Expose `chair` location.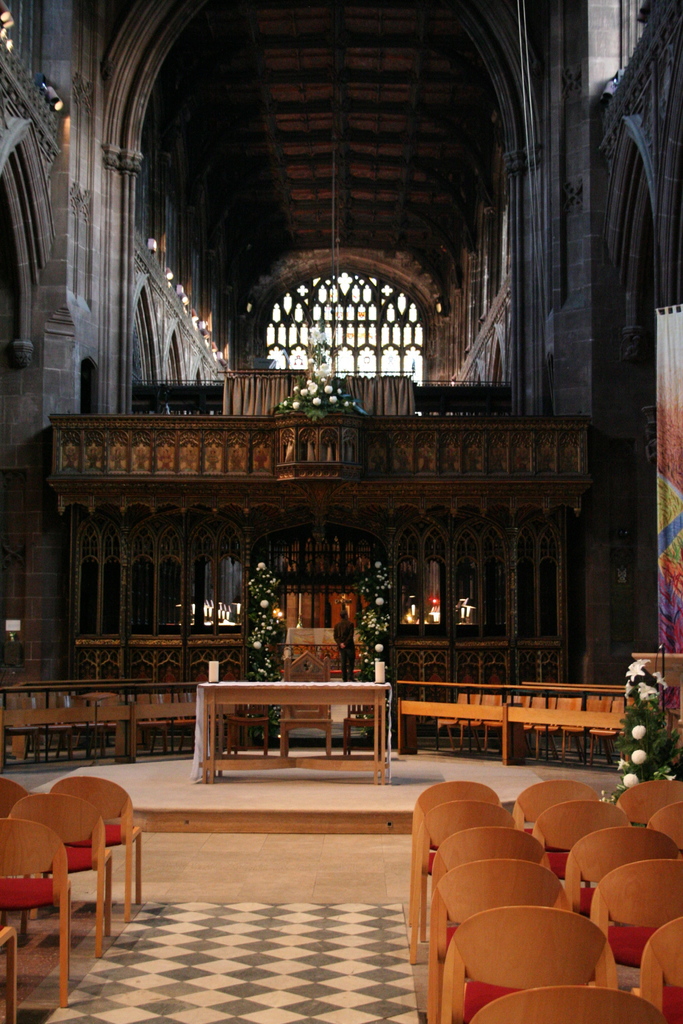
Exposed at (413,798,518,968).
